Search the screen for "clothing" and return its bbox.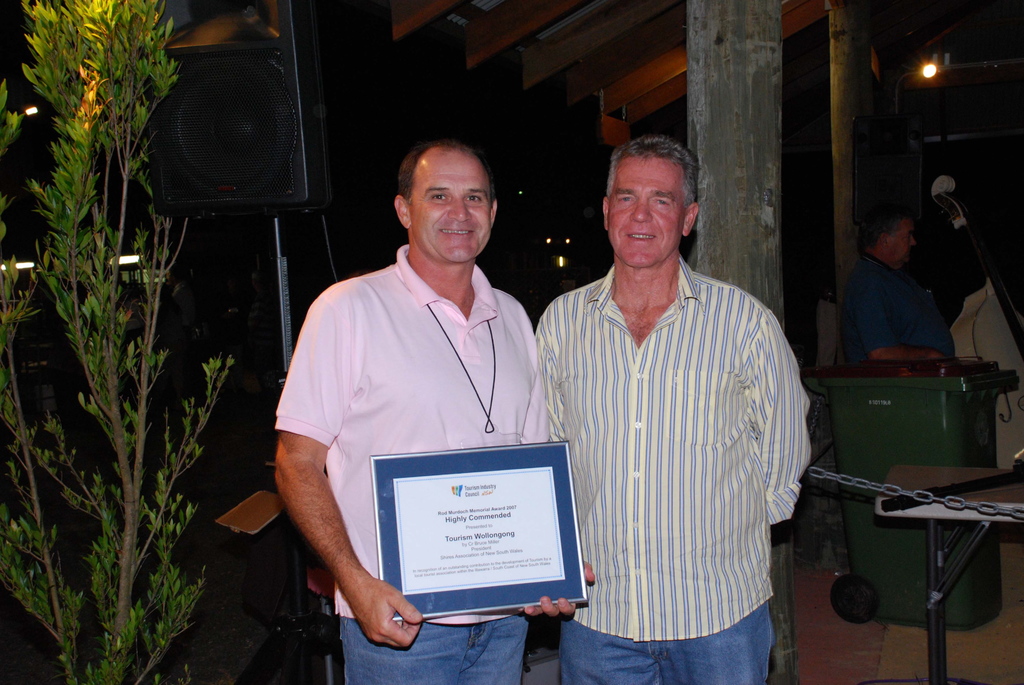
Found: [542, 210, 828, 667].
